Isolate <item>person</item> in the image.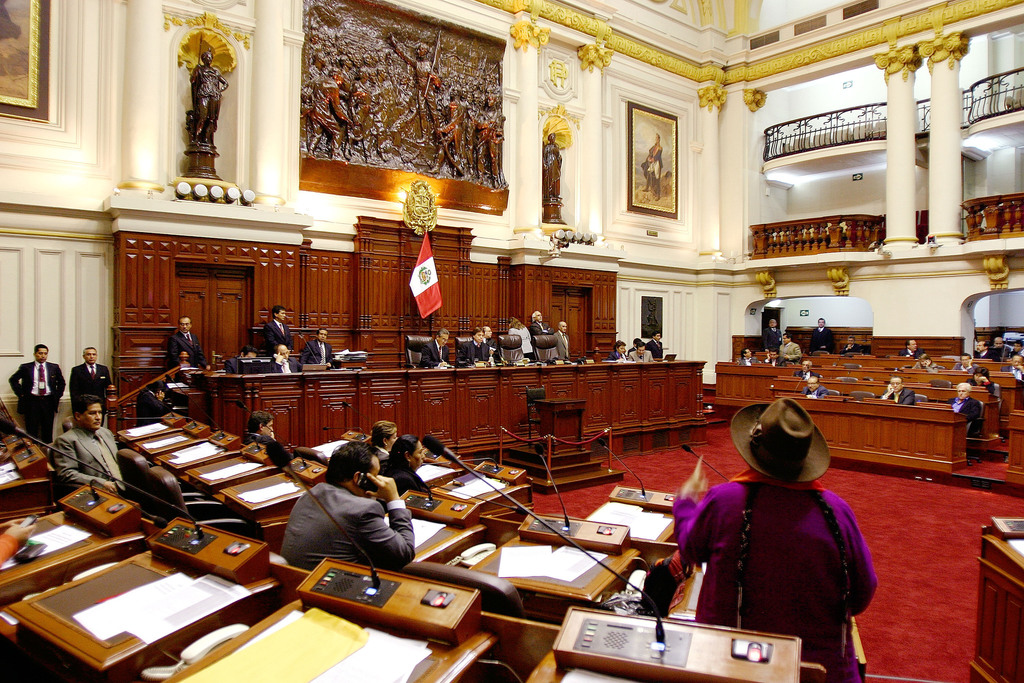
Isolated region: <region>422, 325, 447, 369</region>.
